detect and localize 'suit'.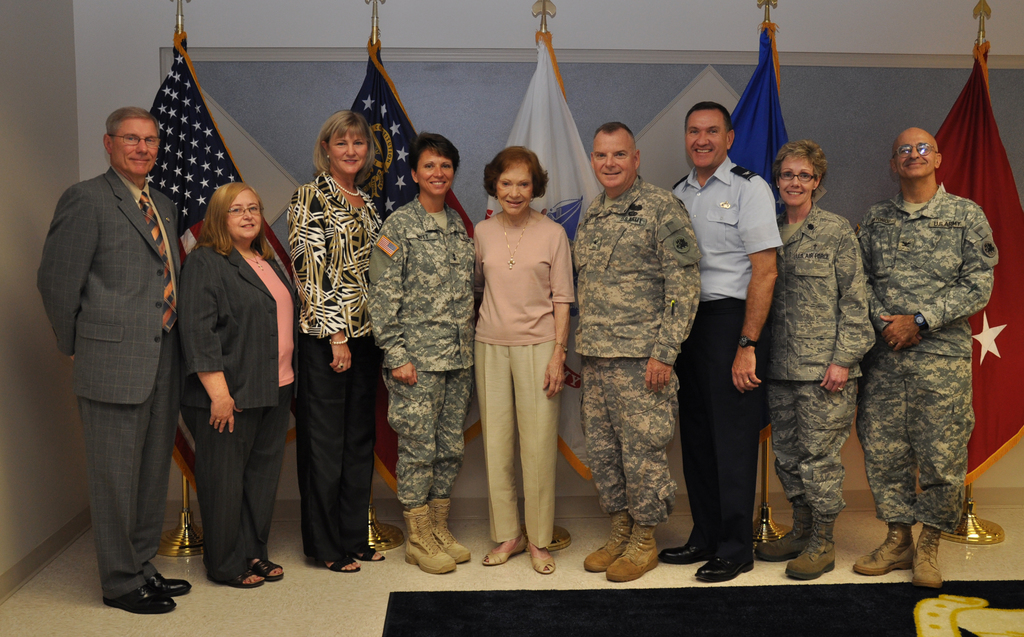
Localized at pyautogui.locateOnScreen(36, 168, 182, 599).
